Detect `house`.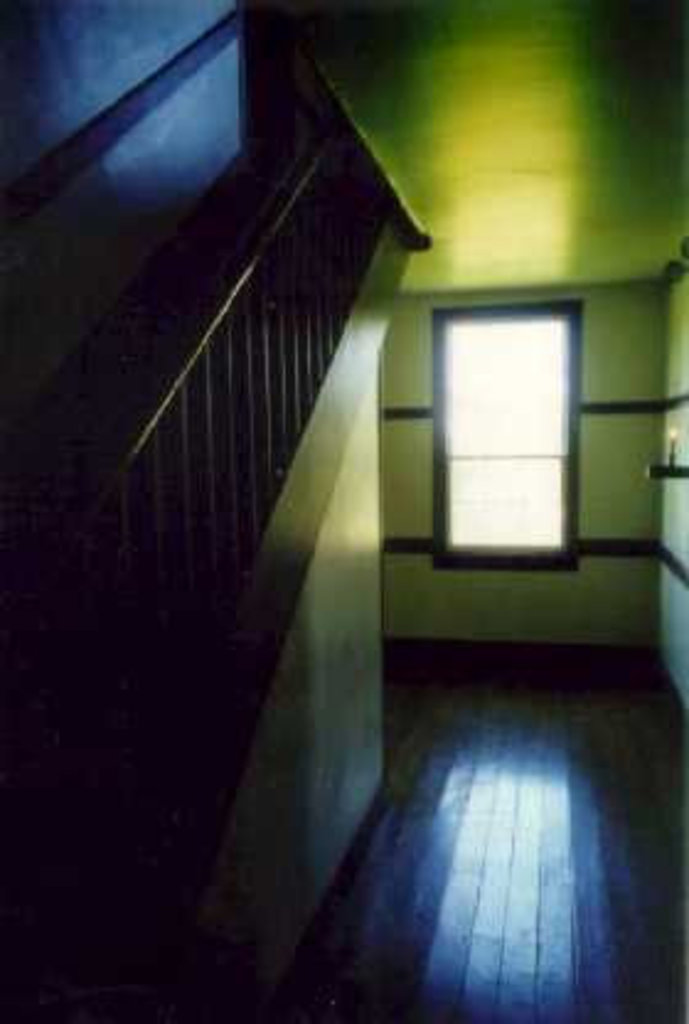
Detected at 89/42/687/1023.
